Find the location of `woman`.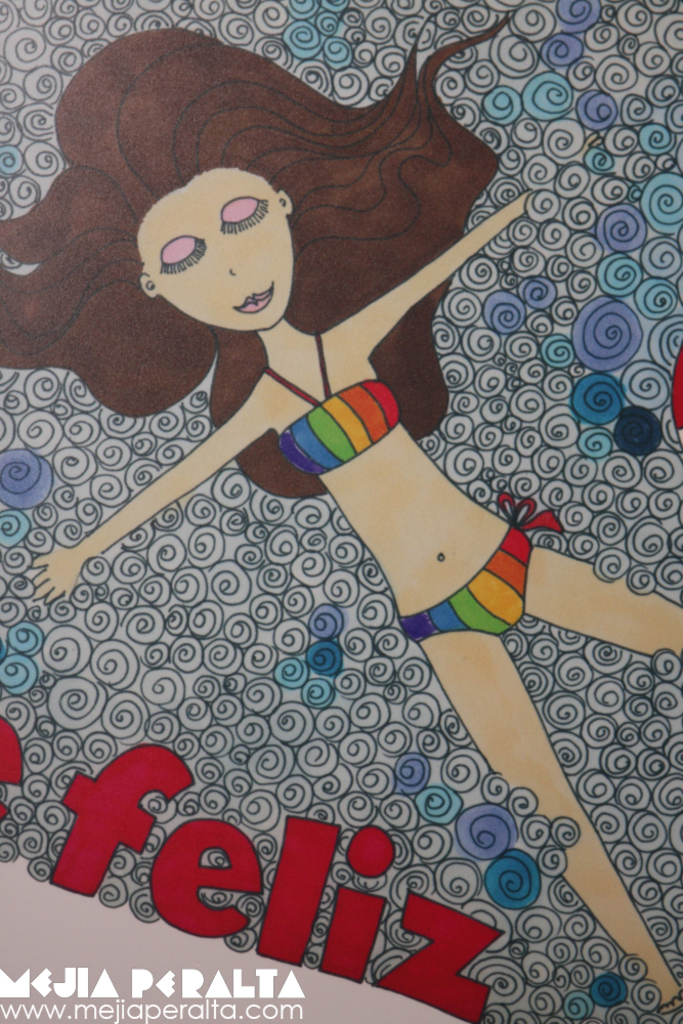
Location: <bbox>0, 11, 660, 1023</bbox>.
